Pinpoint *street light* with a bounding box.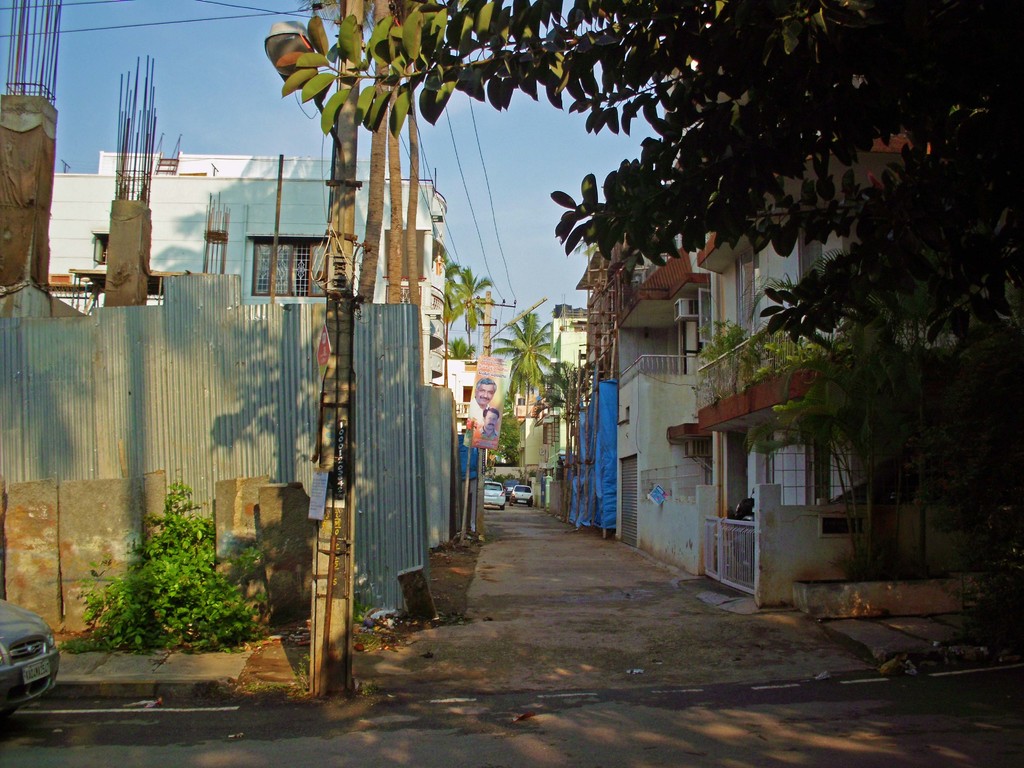
(452,285,522,543).
